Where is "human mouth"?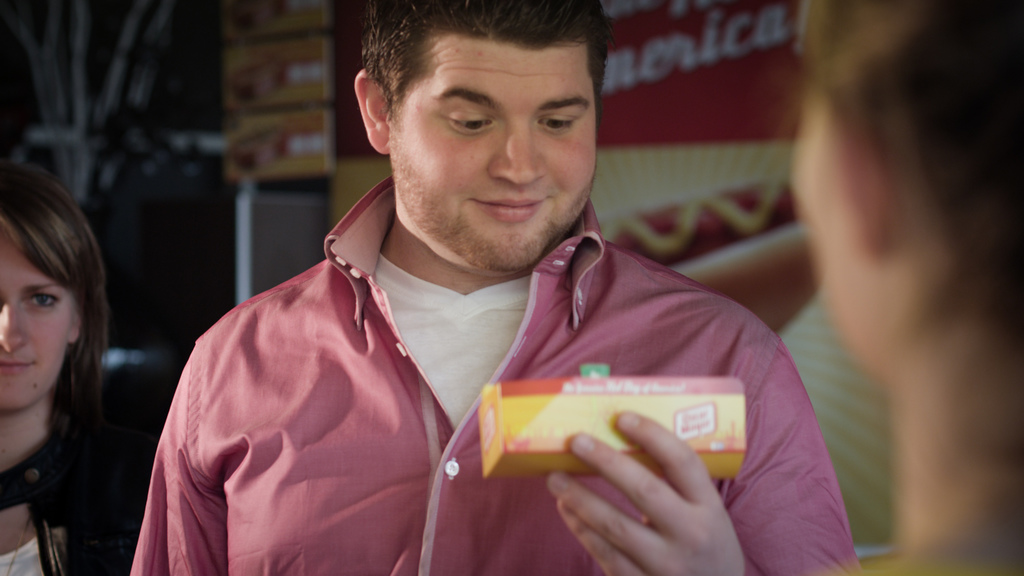
x1=467, y1=196, x2=551, y2=223.
